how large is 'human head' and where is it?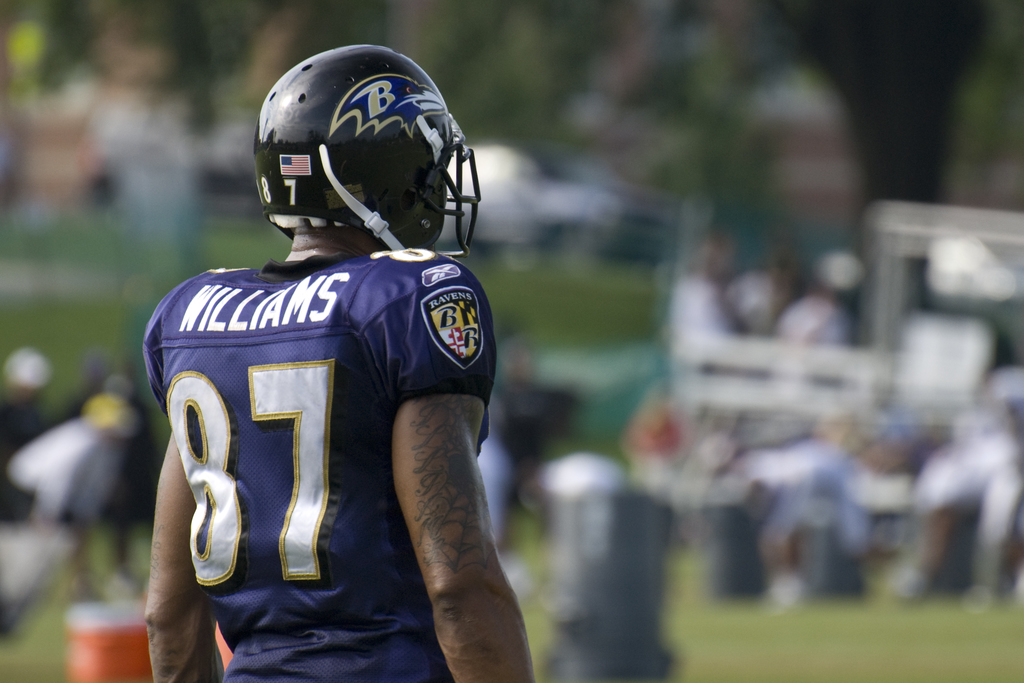
Bounding box: {"x1": 236, "y1": 48, "x2": 476, "y2": 279}.
